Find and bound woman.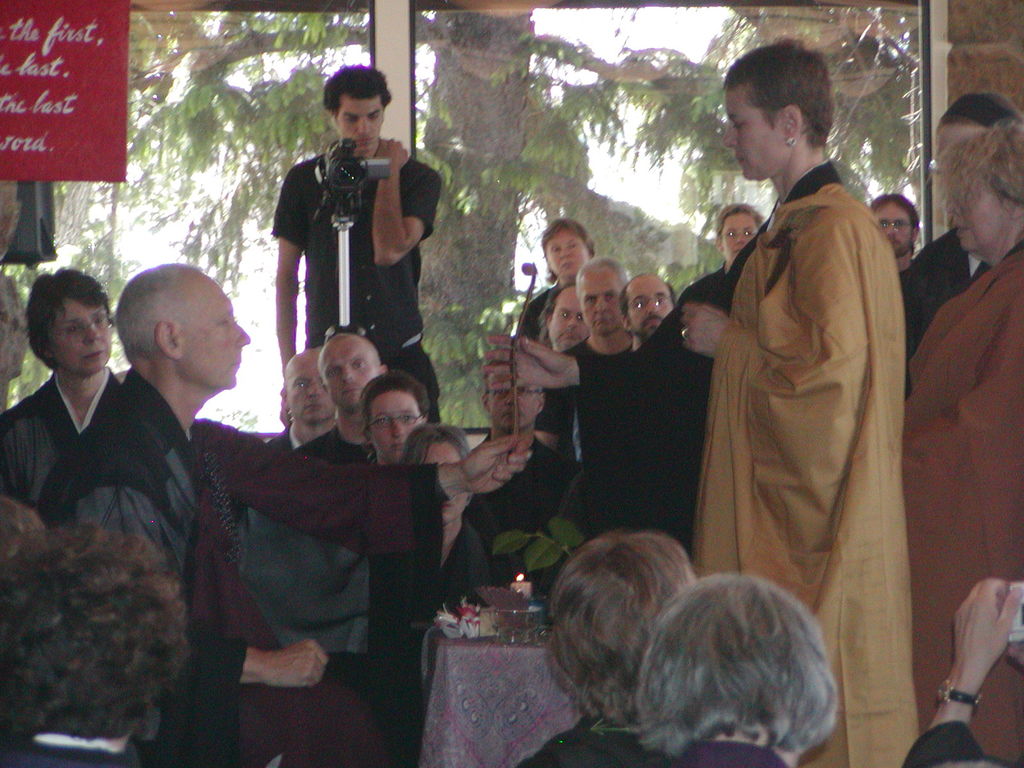
Bound: box(0, 267, 135, 554).
